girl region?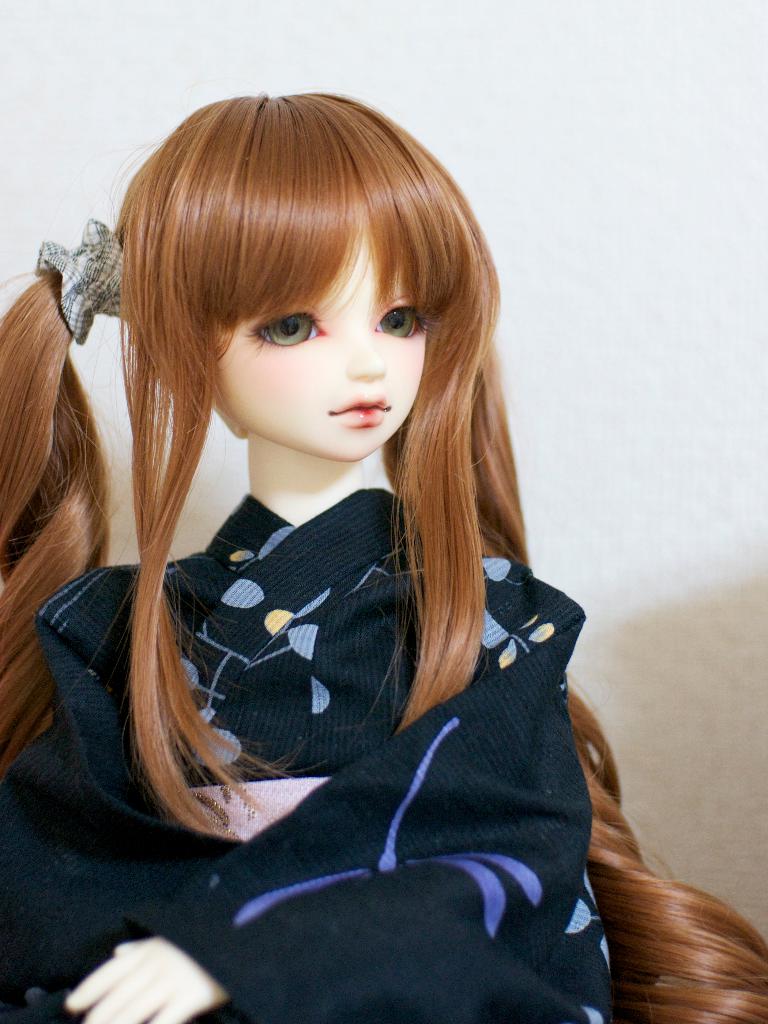
0/90/767/1023
